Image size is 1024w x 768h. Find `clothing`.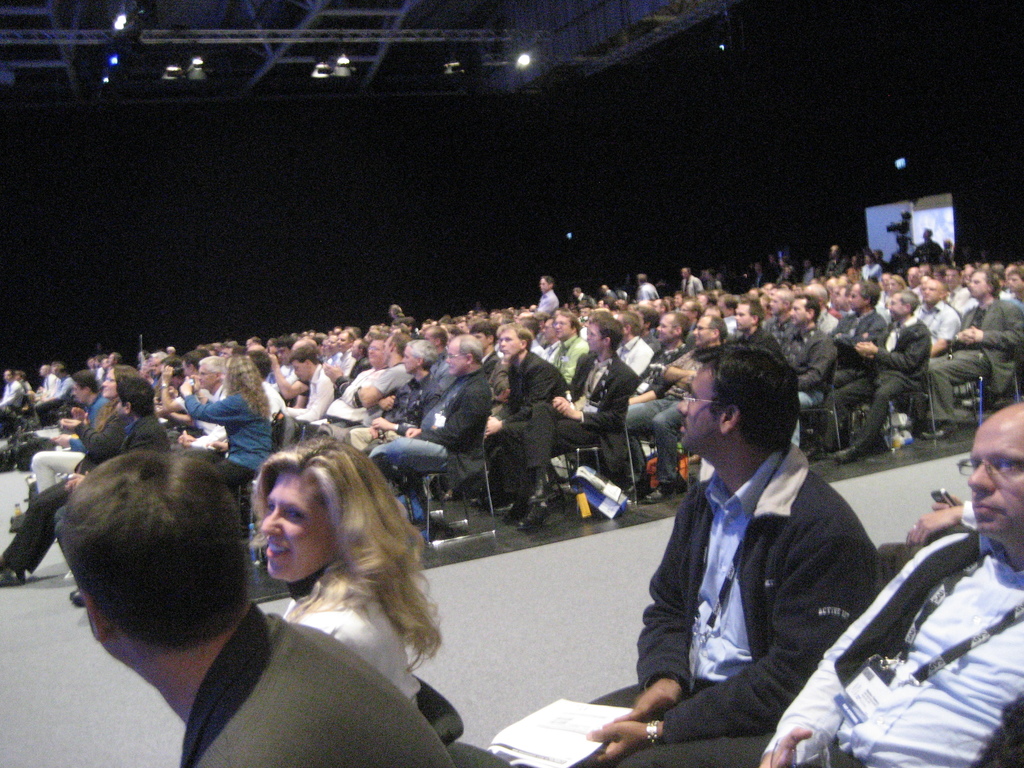
bbox=[620, 520, 1012, 767].
